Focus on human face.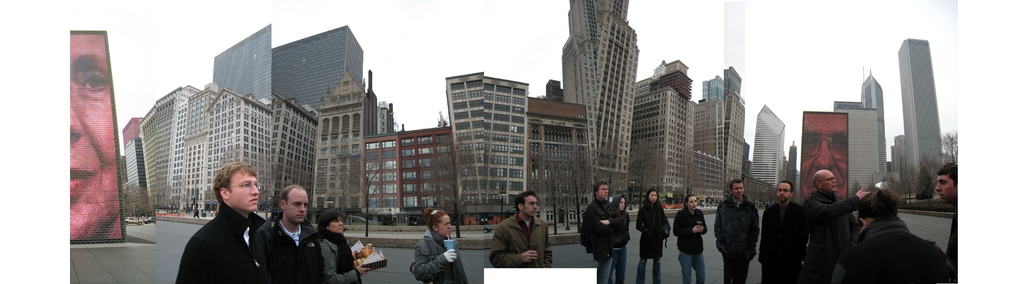
Focused at select_region(620, 197, 626, 210).
